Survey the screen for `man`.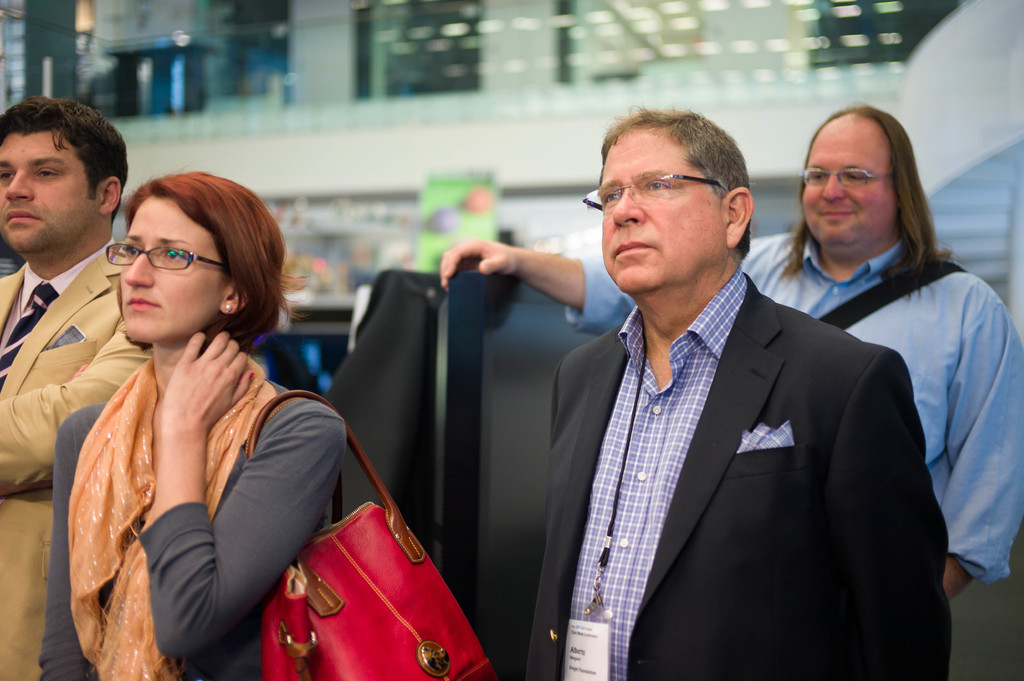
Survey found: (left=431, top=98, right=1023, bottom=614).
